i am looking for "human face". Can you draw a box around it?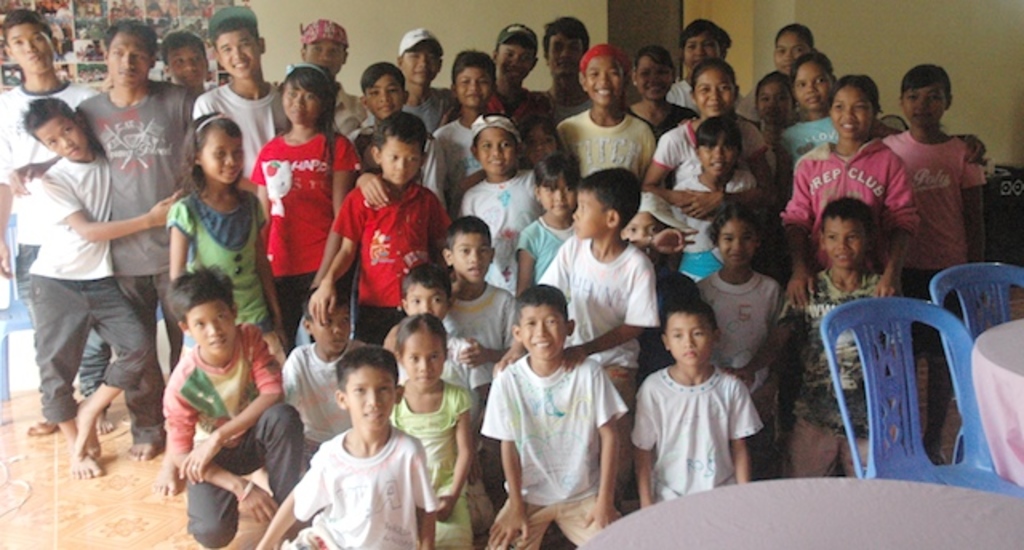
Sure, the bounding box is 496,34,533,88.
